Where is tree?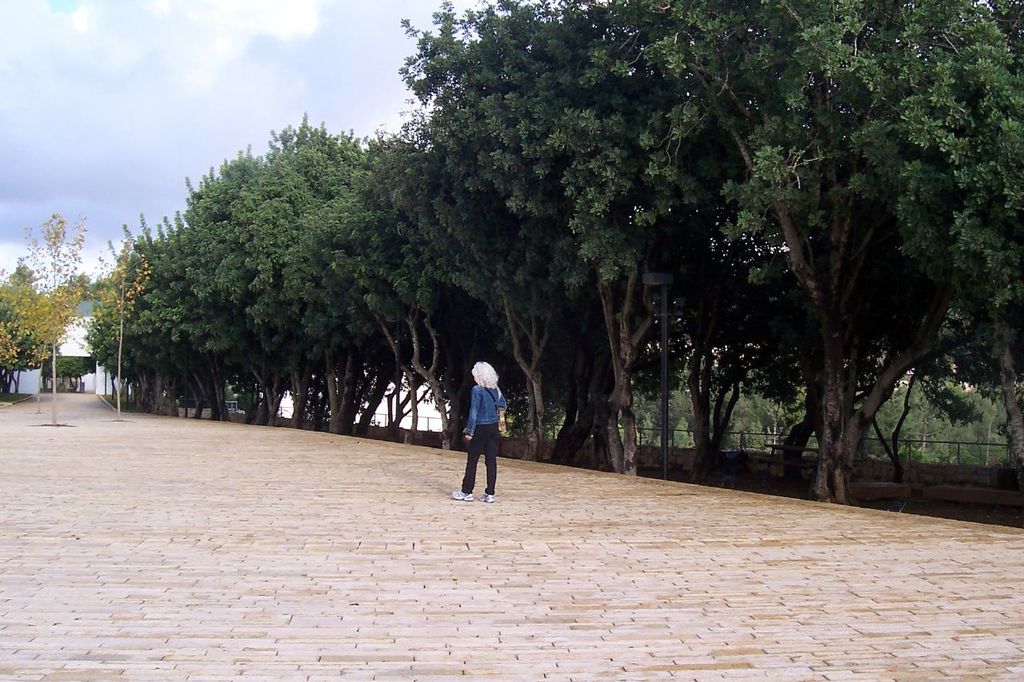
<bbox>326, 127, 484, 450</bbox>.
